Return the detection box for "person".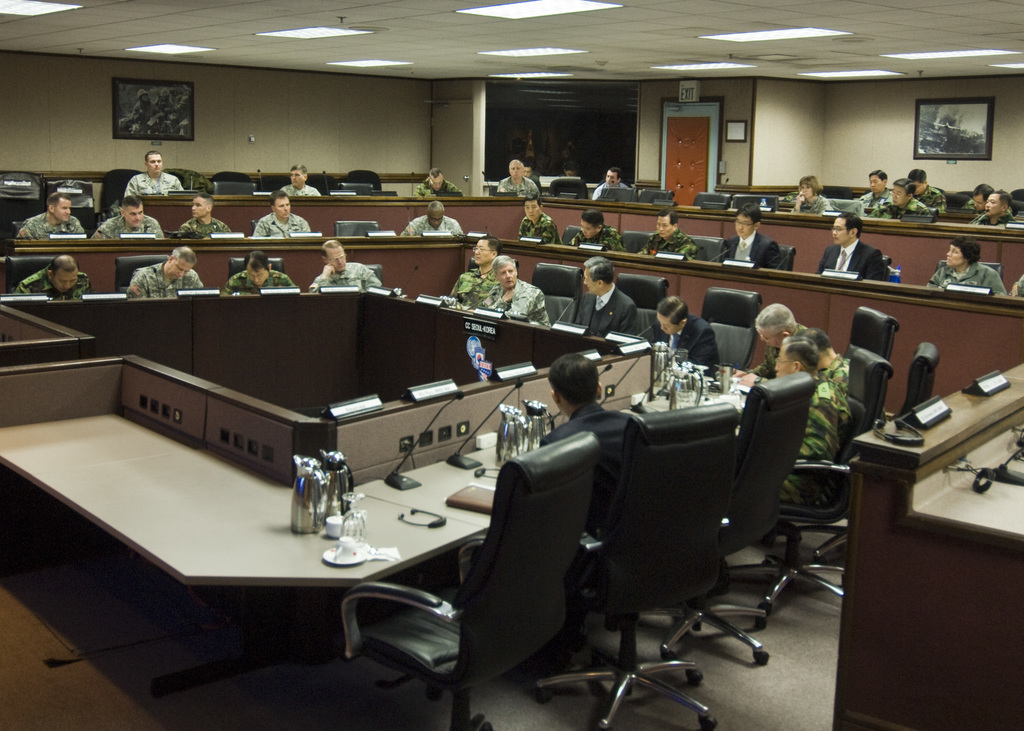
{"x1": 483, "y1": 253, "x2": 548, "y2": 325}.
